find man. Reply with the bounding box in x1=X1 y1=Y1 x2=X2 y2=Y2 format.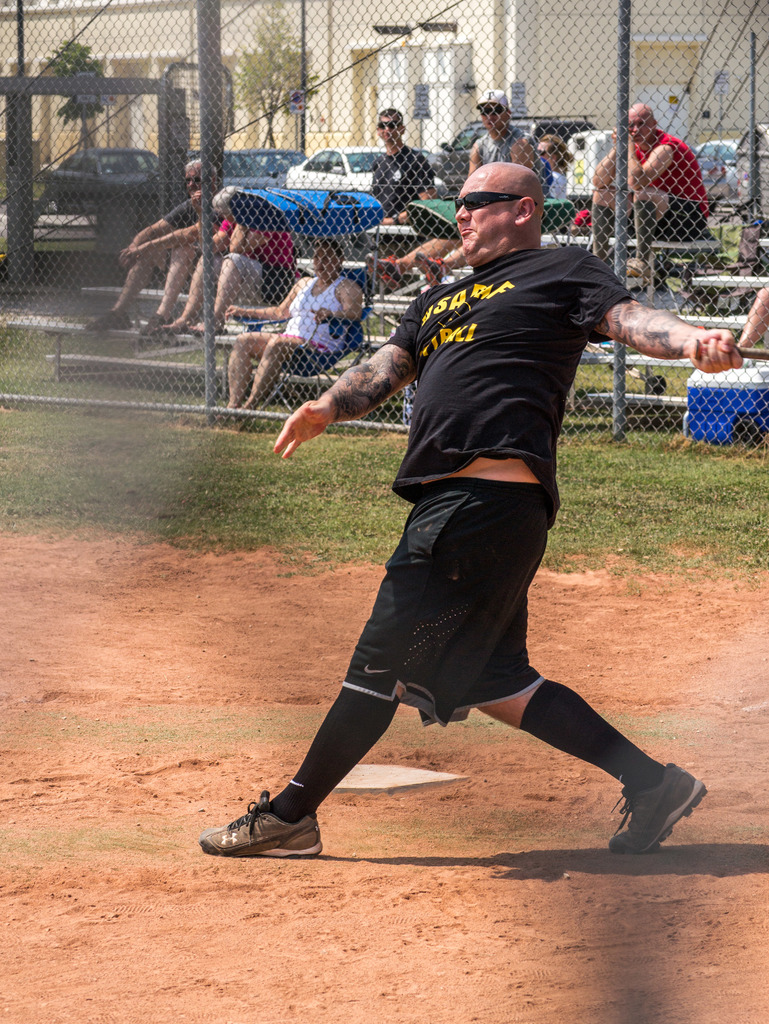
x1=364 y1=108 x2=435 y2=241.
